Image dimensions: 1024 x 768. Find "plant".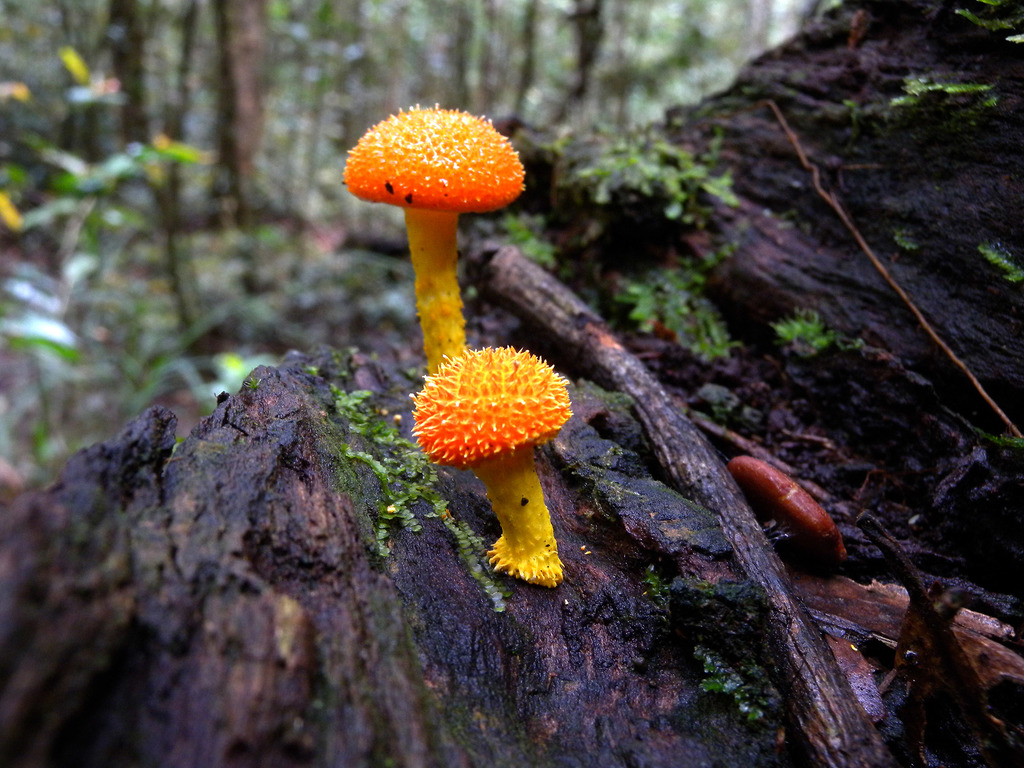
<box>406,343,575,585</box>.
